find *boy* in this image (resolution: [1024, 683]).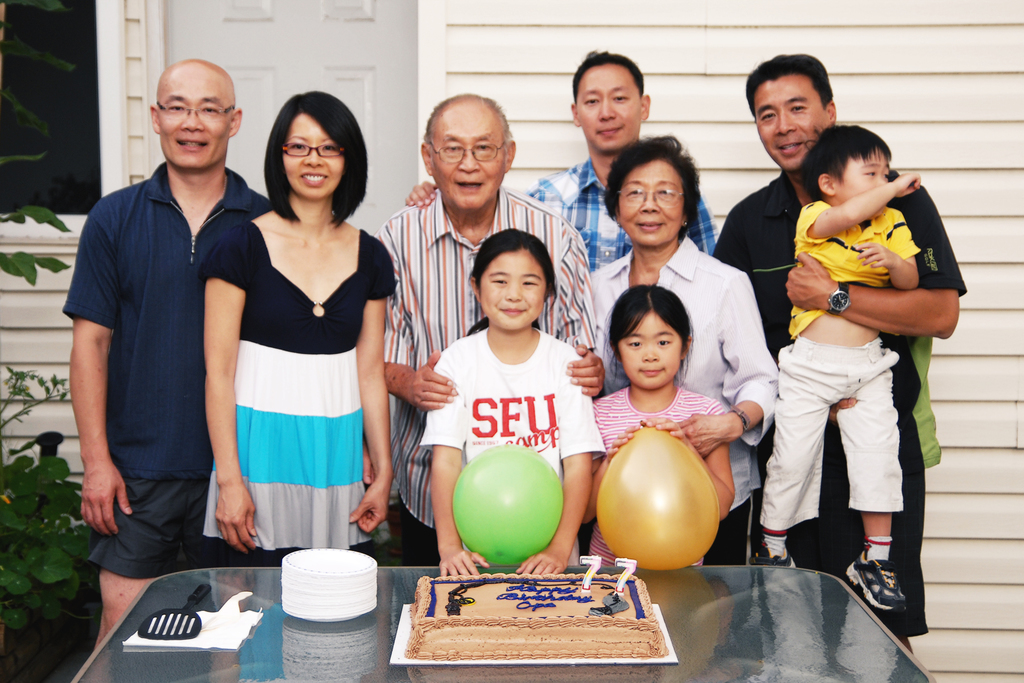
(746, 113, 959, 610).
